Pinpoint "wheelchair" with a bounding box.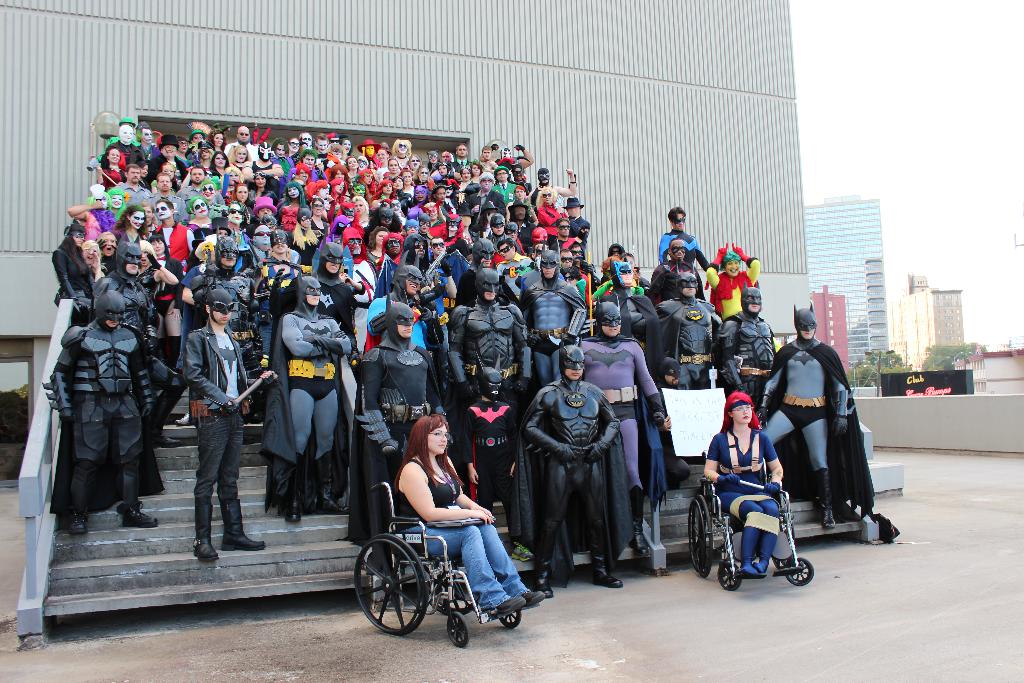
355:483:523:651.
